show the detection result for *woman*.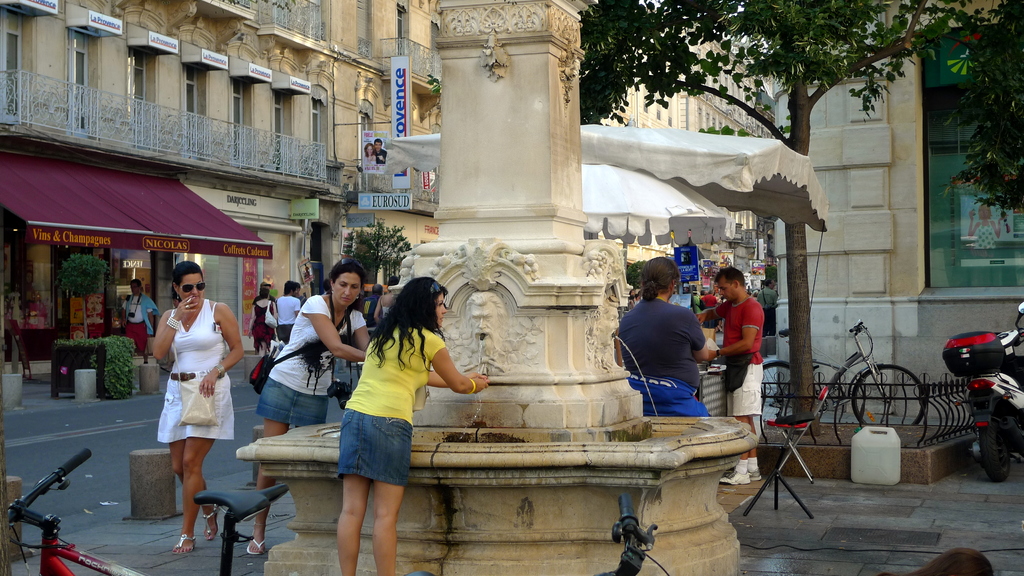
detection(341, 275, 495, 575).
